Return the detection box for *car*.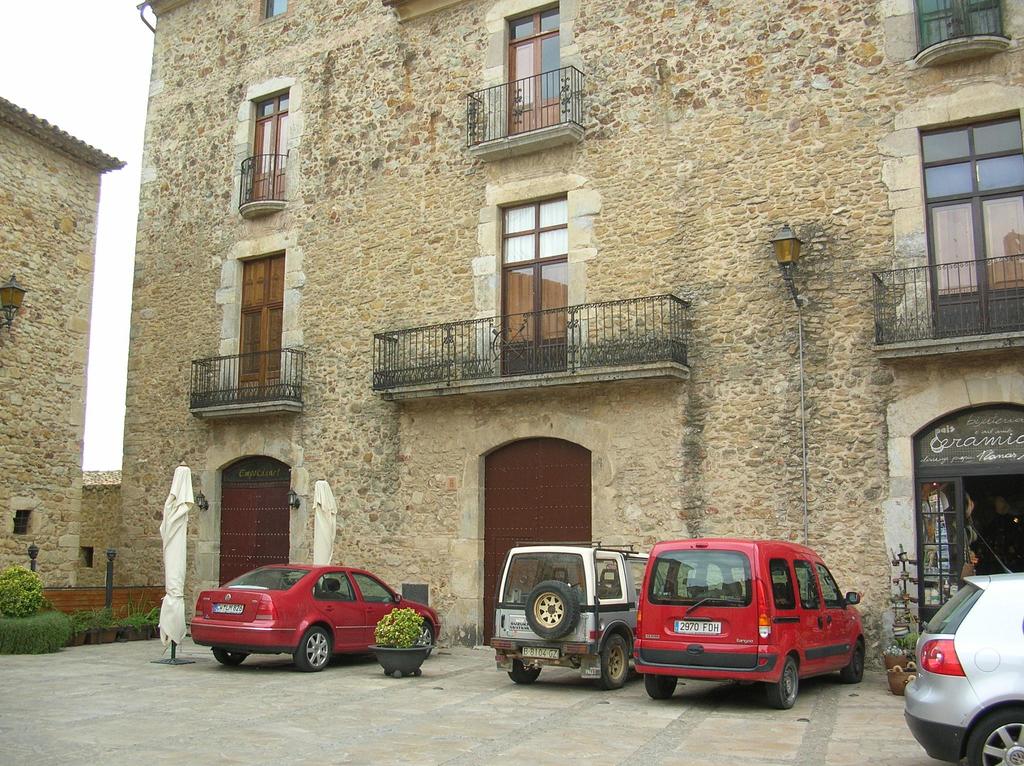
189/558/440/678.
